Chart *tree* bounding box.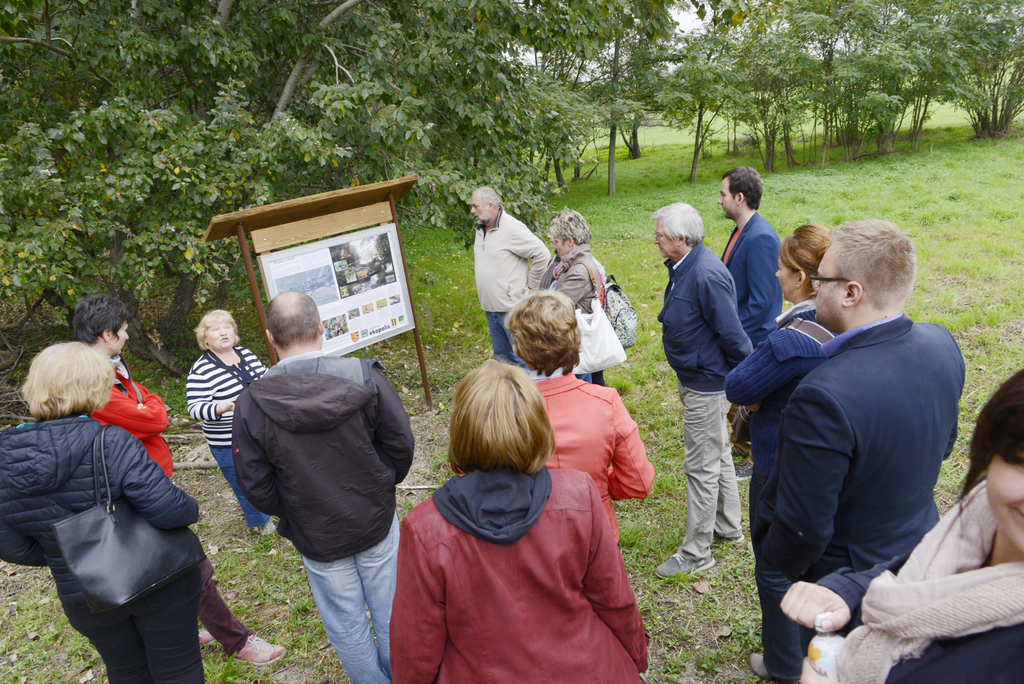
Charted: [left=566, top=0, right=692, bottom=193].
